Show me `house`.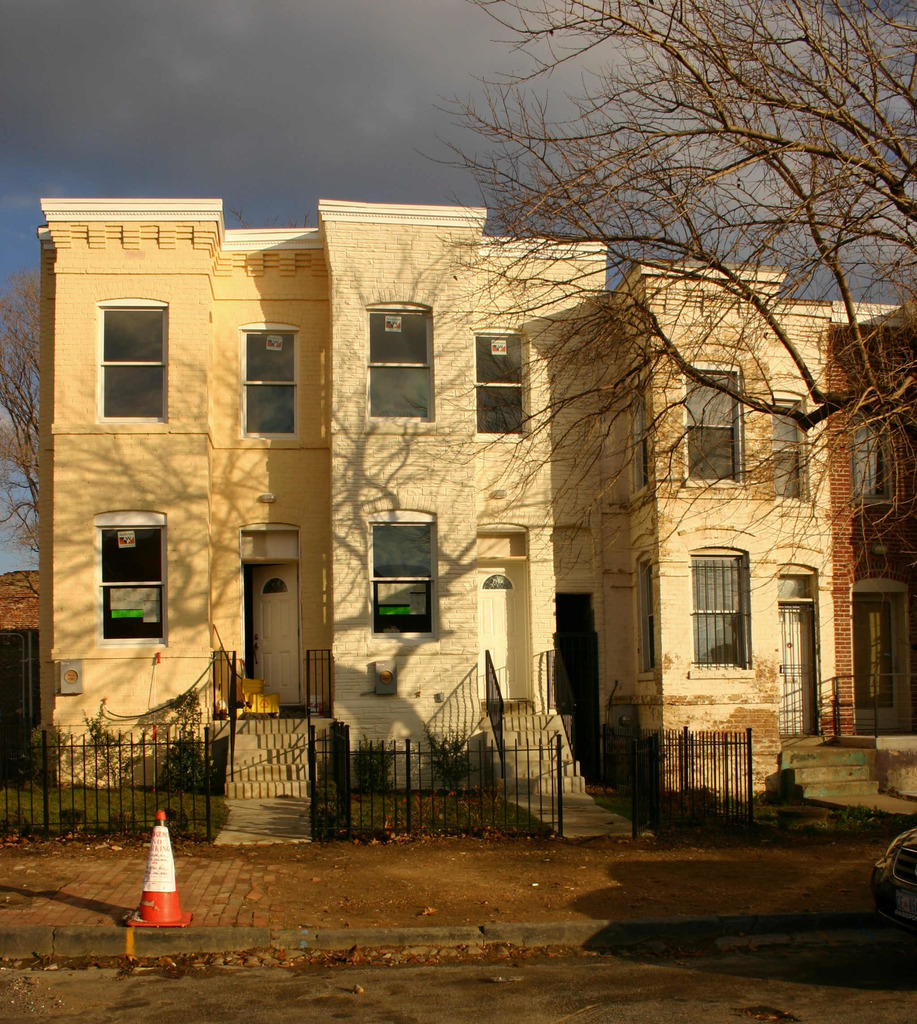
`house` is here: locate(72, 141, 858, 815).
